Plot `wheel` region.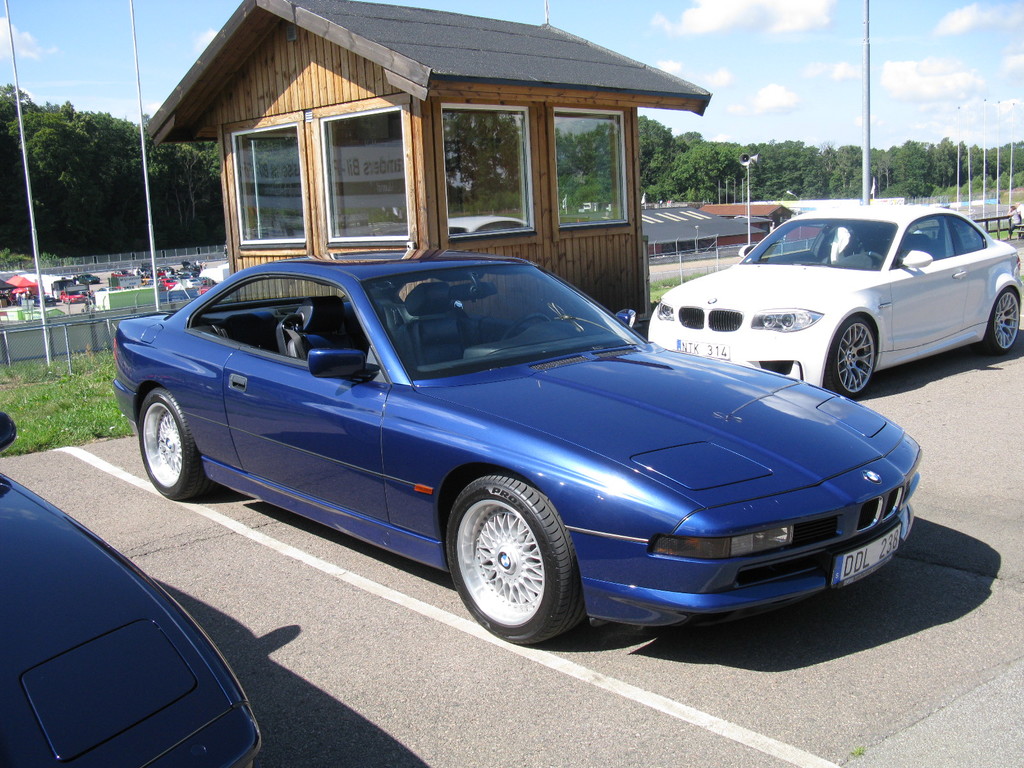
Plotted at rect(444, 493, 577, 628).
